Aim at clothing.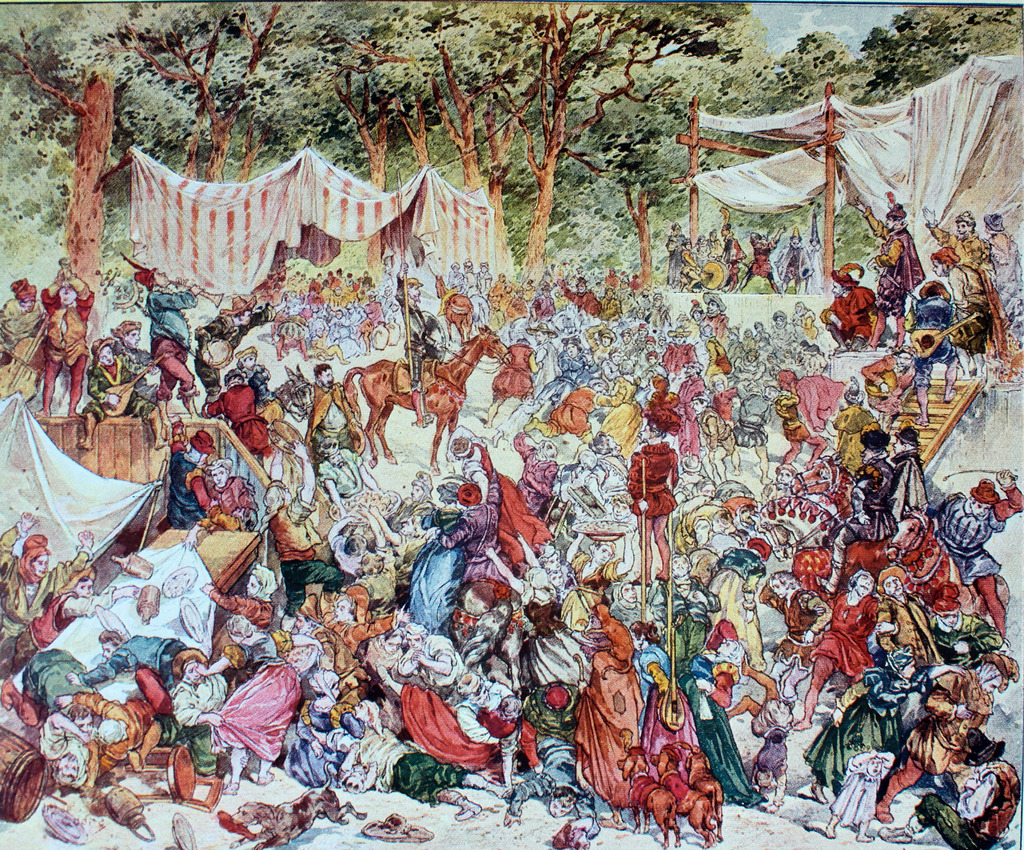
Aimed at {"left": 770, "top": 247, "right": 809, "bottom": 284}.
